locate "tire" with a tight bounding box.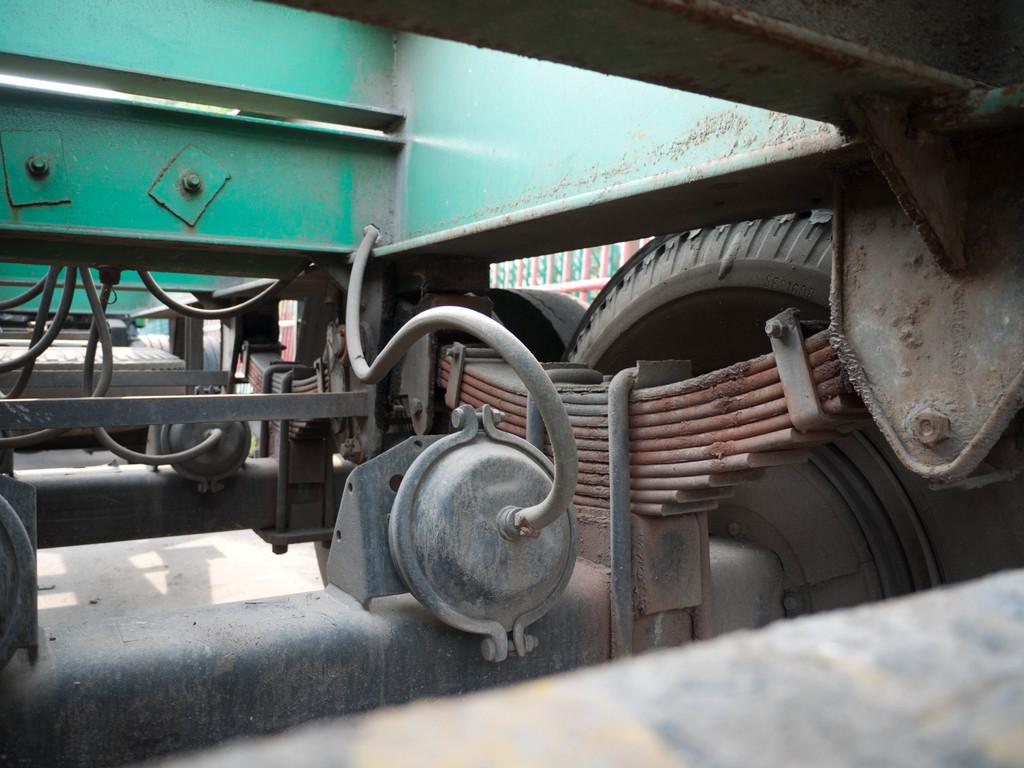
x1=205, y1=333, x2=222, y2=371.
